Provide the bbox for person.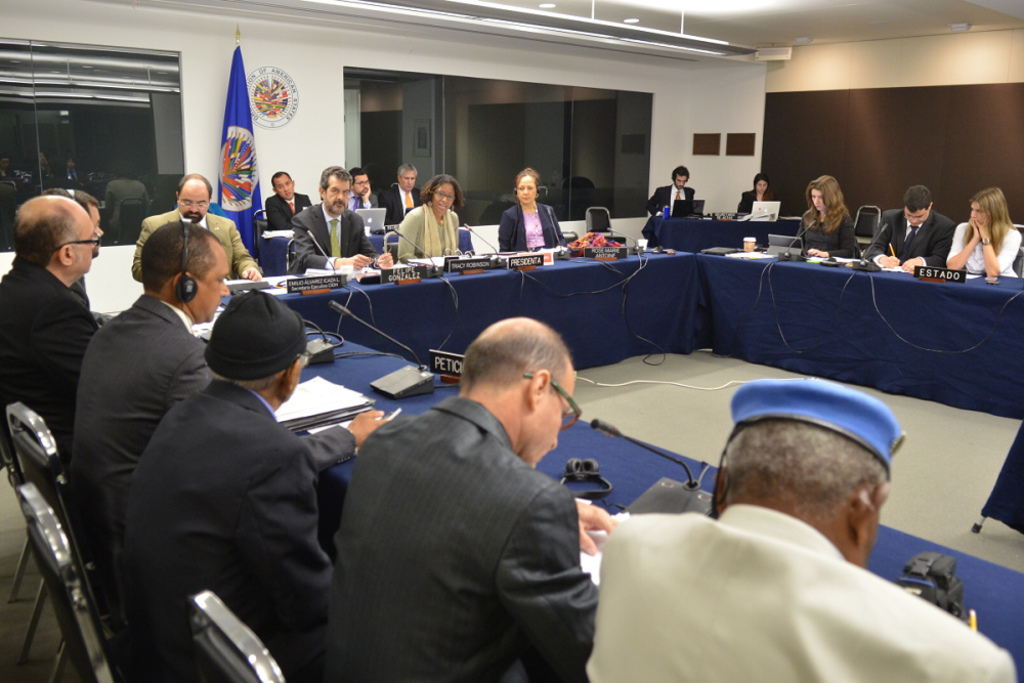
Rect(335, 316, 603, 682).
